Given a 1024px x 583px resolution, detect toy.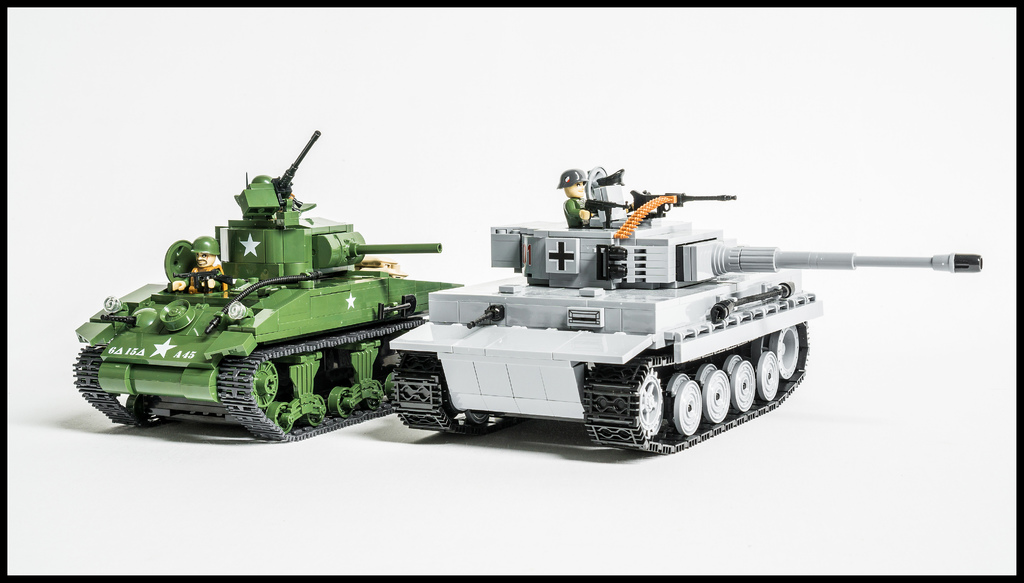
[374, 170, 988, 463].
